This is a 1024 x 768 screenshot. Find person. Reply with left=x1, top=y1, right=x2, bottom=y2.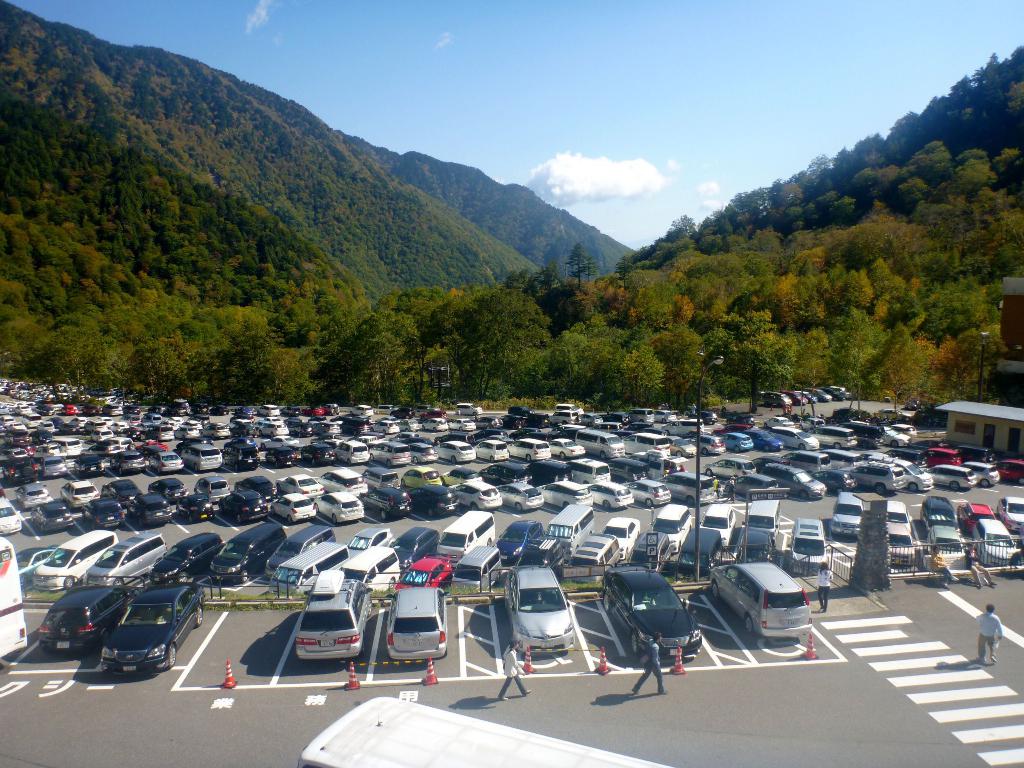
left=607, top=405, right=612, bottom=413.
